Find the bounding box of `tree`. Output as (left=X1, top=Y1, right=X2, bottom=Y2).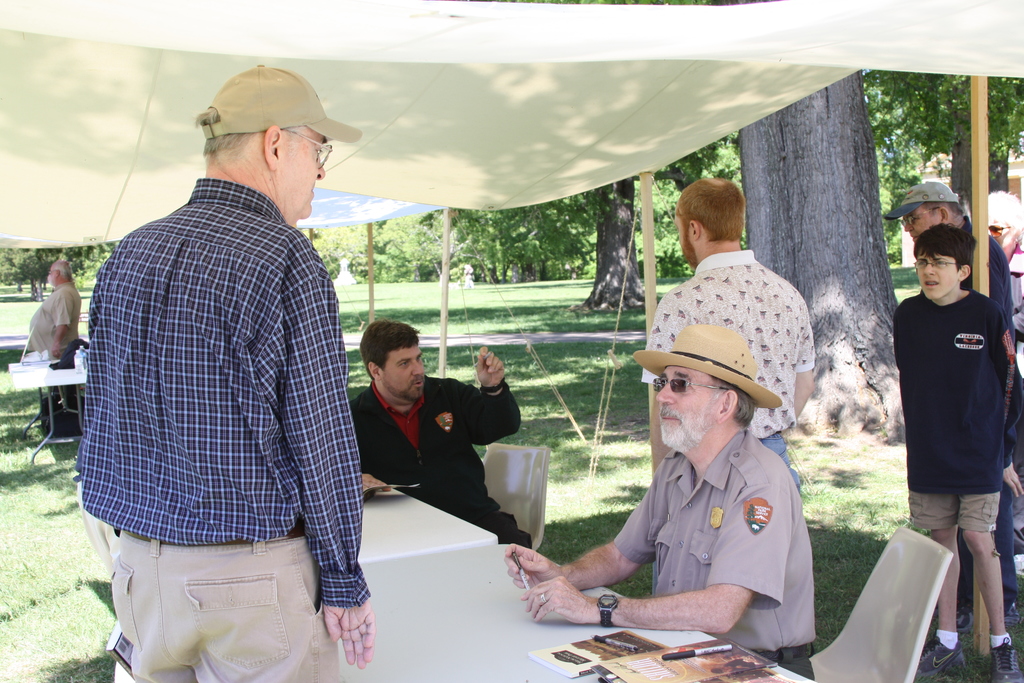
(left=730, top=64, right=918, bottom=451).
